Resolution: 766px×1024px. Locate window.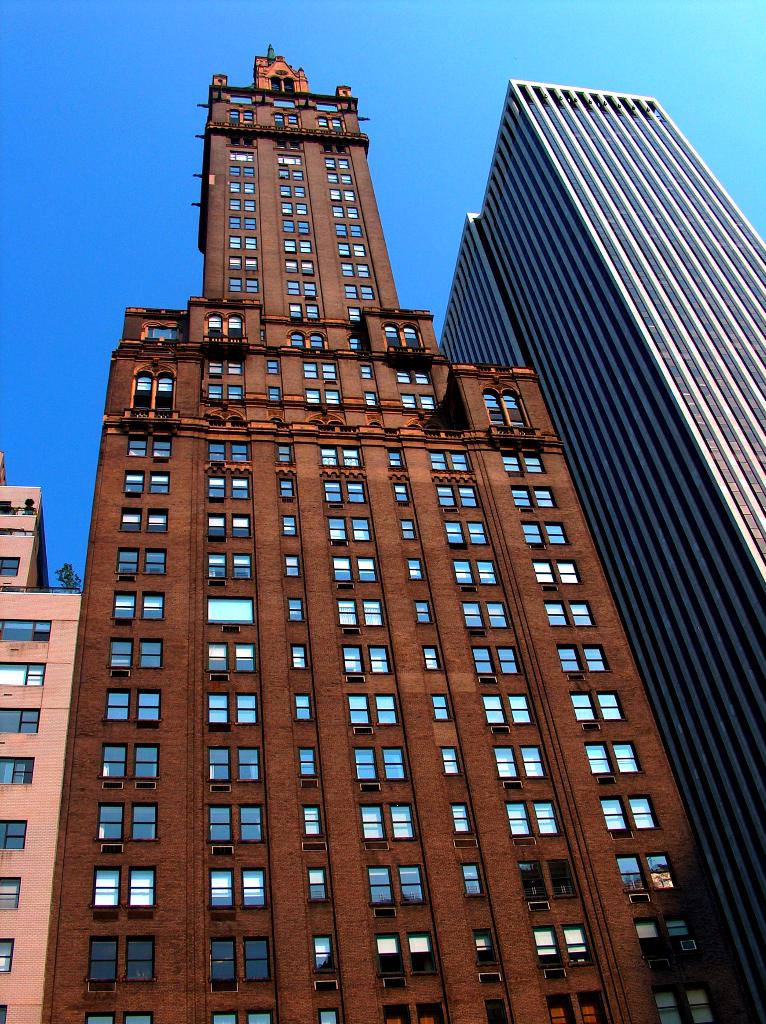
<bbox>472, 927, 496, 963</bbox>.
